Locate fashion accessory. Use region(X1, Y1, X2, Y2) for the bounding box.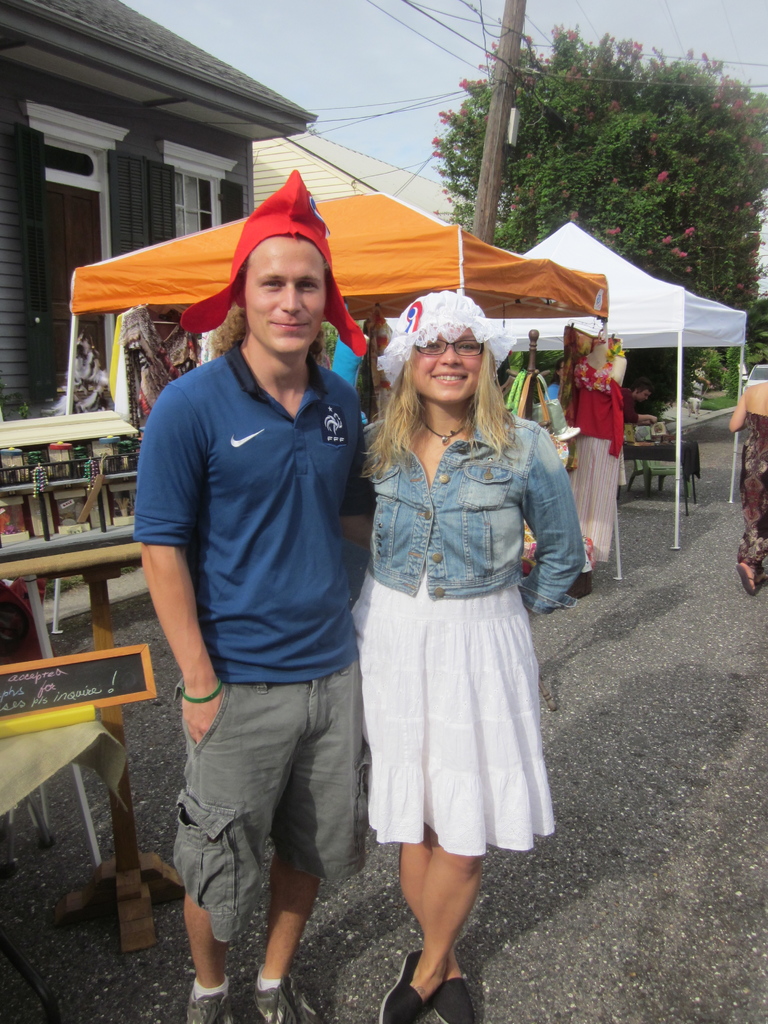
region(374, 289, 520, 390).
